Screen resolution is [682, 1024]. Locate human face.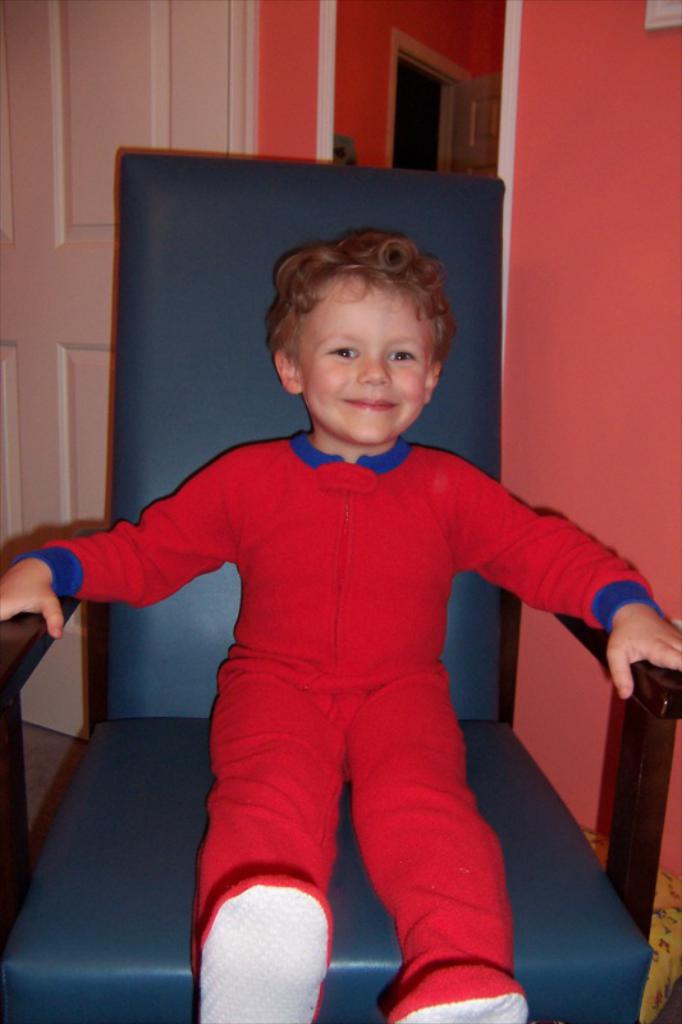
[left=301, top=278, right=430, bottom=439].
